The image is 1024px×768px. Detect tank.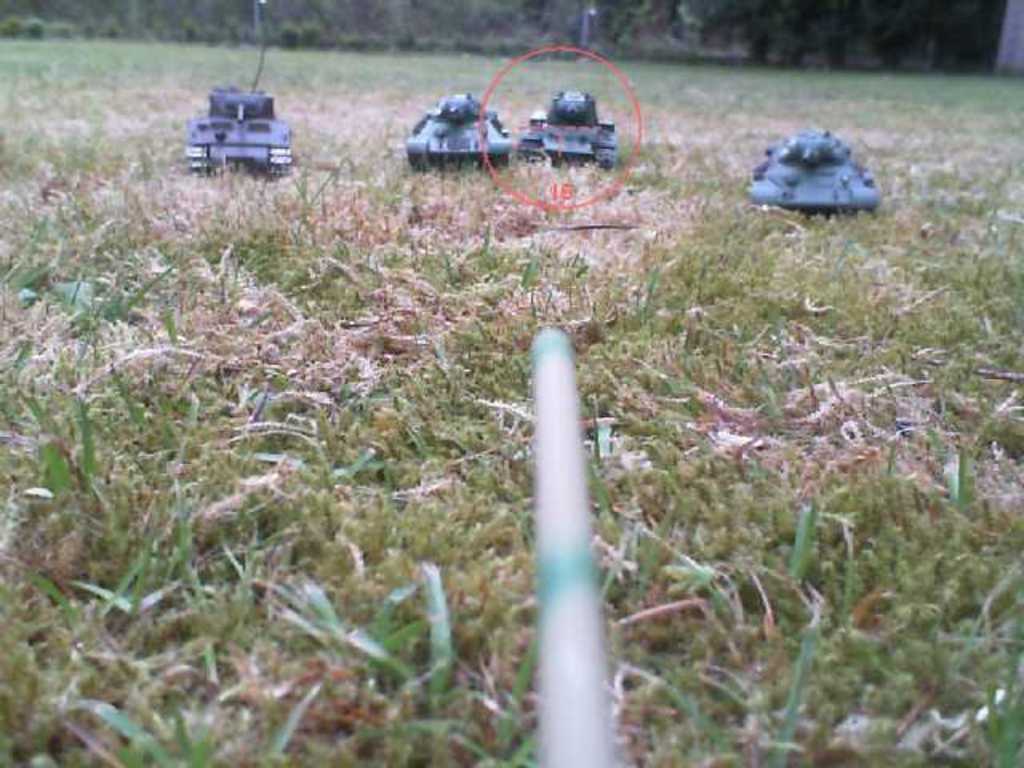
Detection: [517, 88, 622, 173].
